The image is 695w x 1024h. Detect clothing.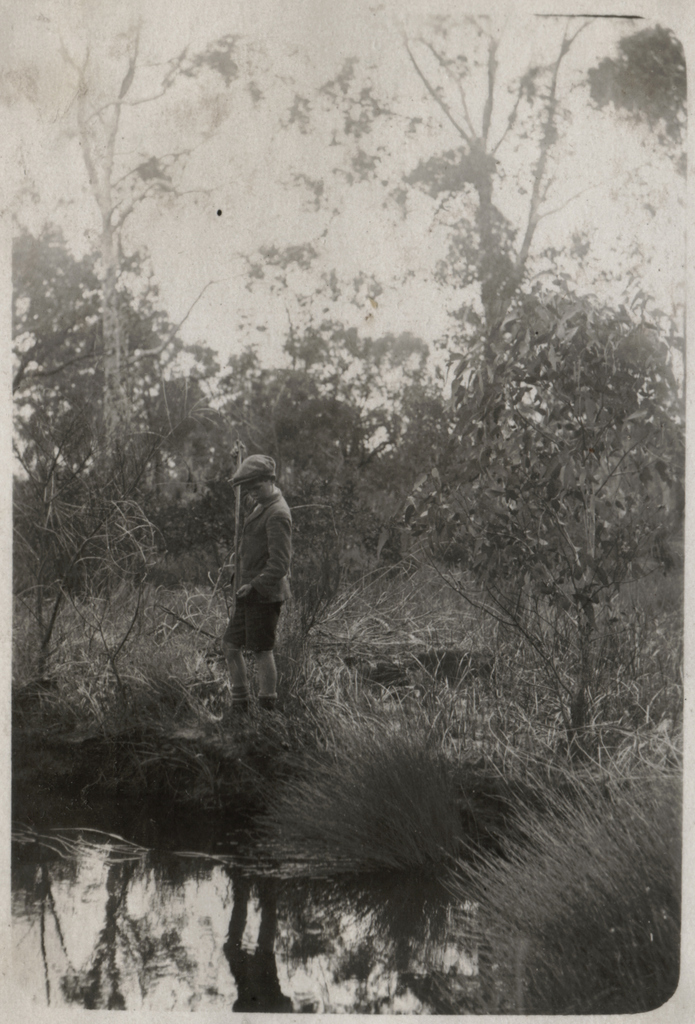
Detection: 231 490 291 657.
